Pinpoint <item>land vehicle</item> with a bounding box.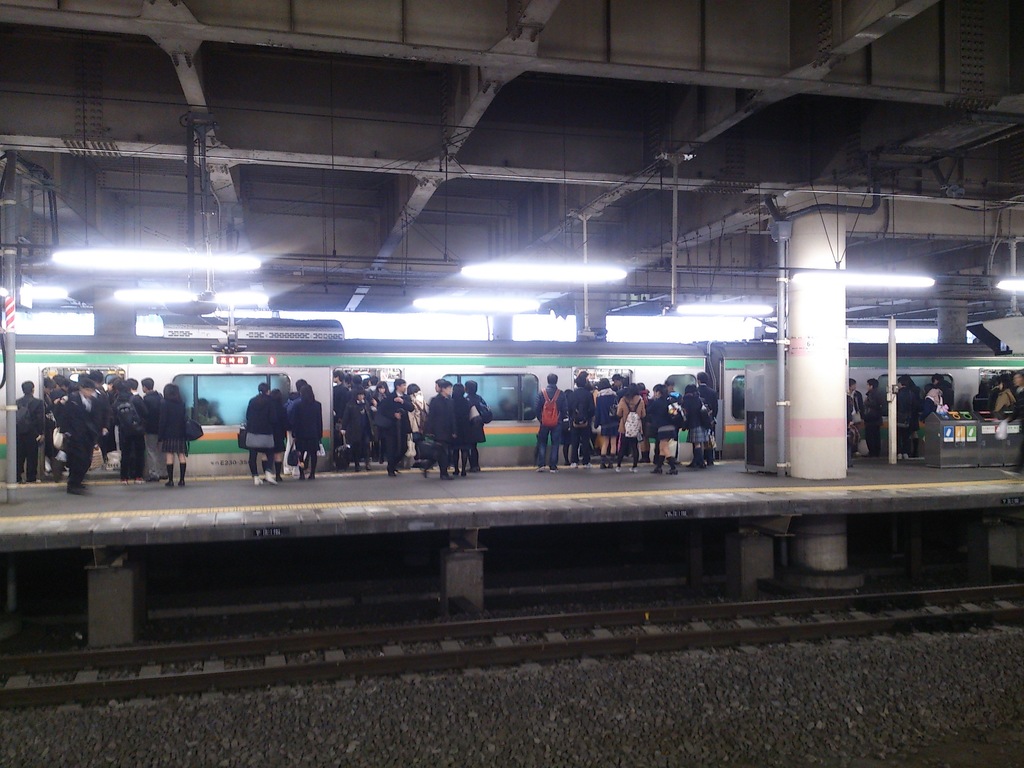
x1=0 y1=319 x2=1023 y2=486.
